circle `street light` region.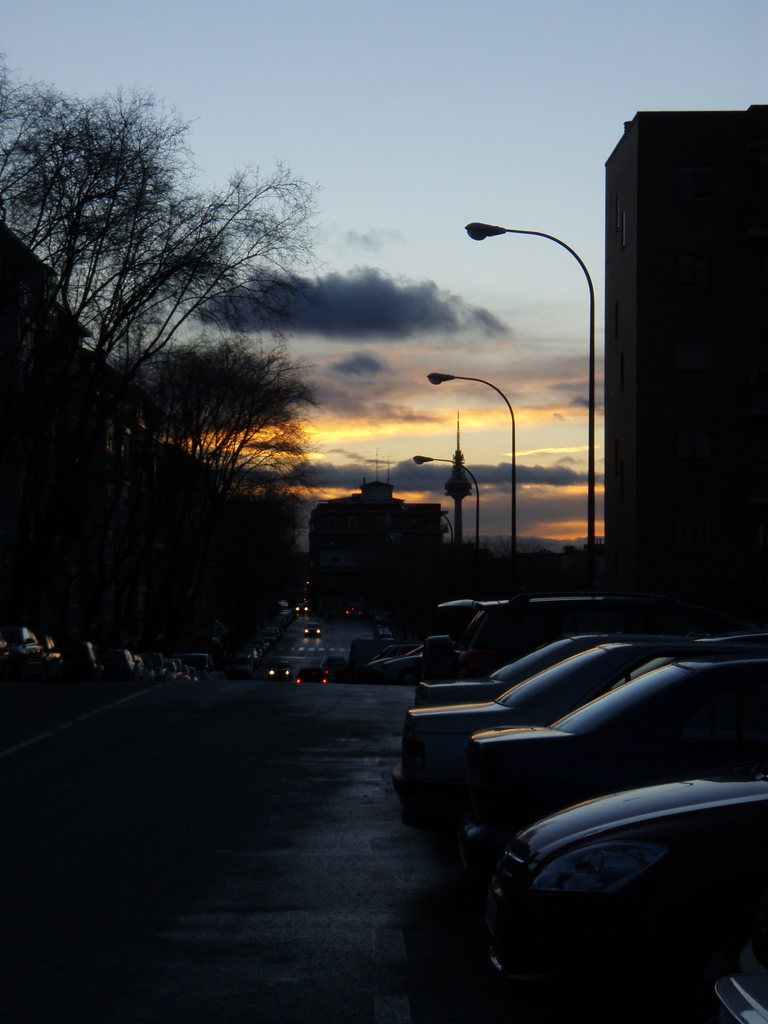
Region: [415,454,479,554].
